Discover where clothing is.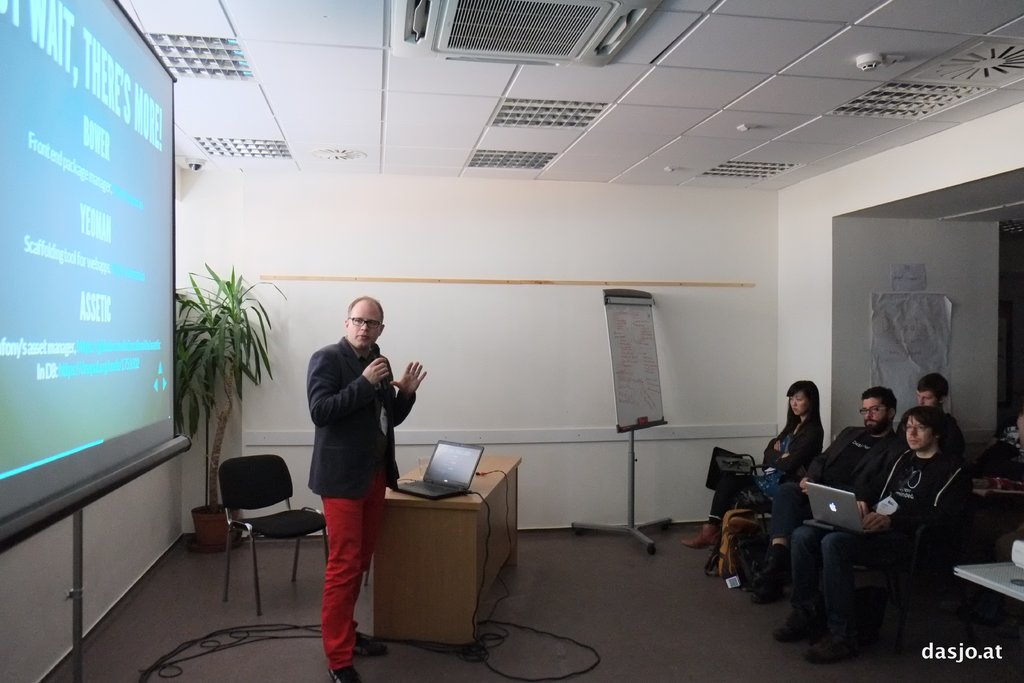
Discovered at [x1=299, y1=315, x2=417, y2=603].
